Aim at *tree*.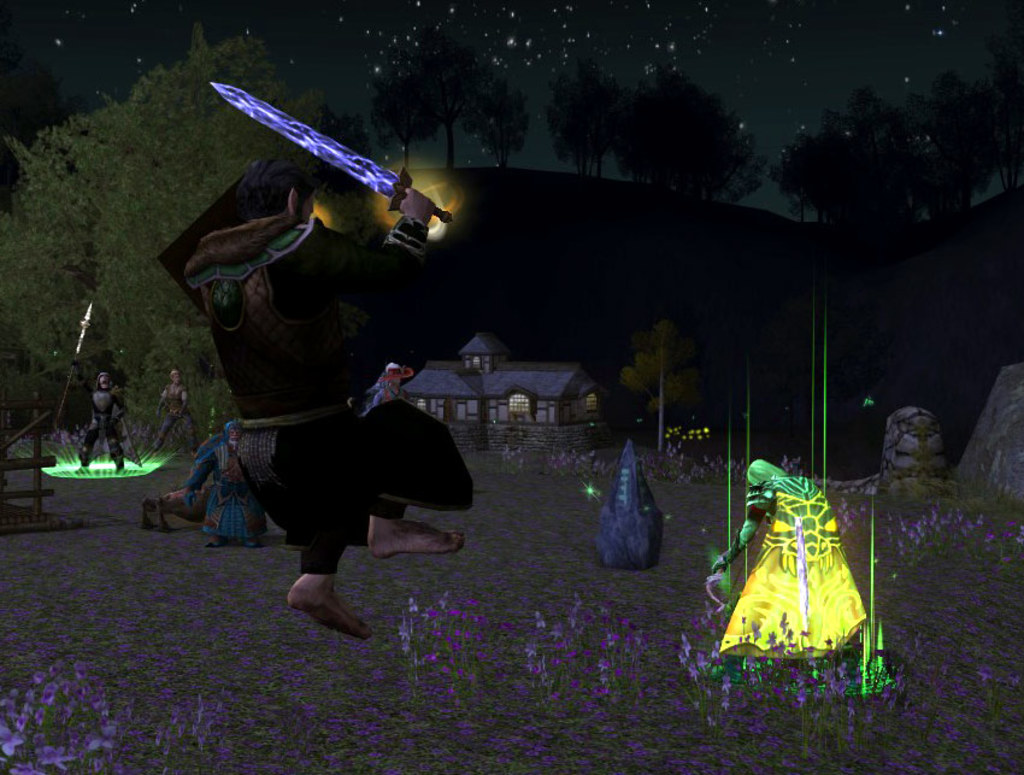
Aimed at detection(455, 75, 531, 171).
